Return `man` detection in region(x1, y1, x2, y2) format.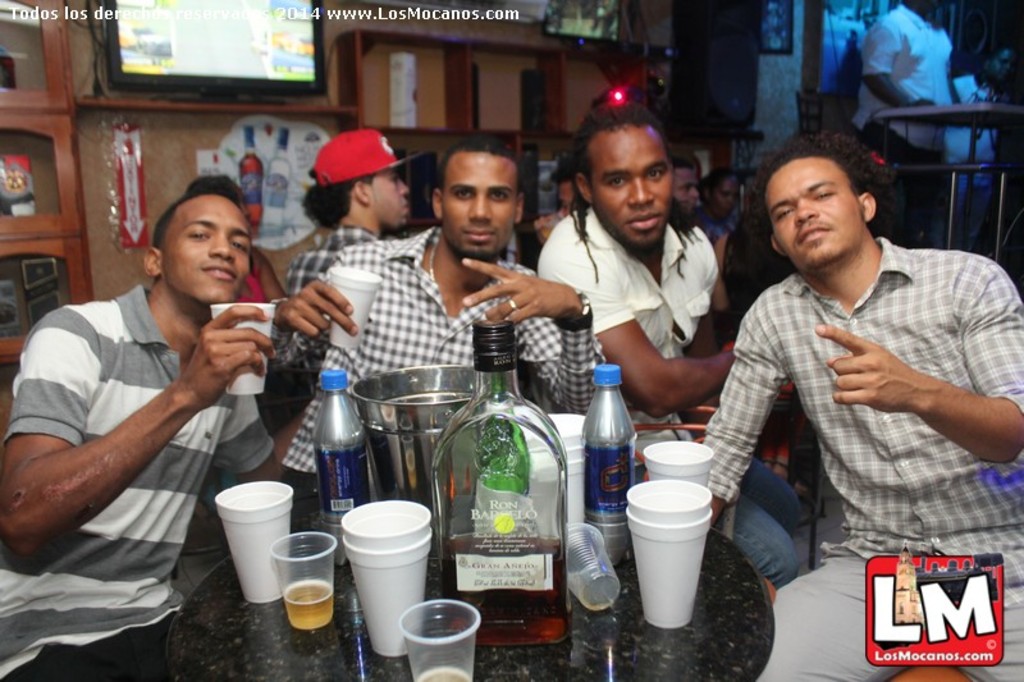
region(851, 0, 955, 174).
